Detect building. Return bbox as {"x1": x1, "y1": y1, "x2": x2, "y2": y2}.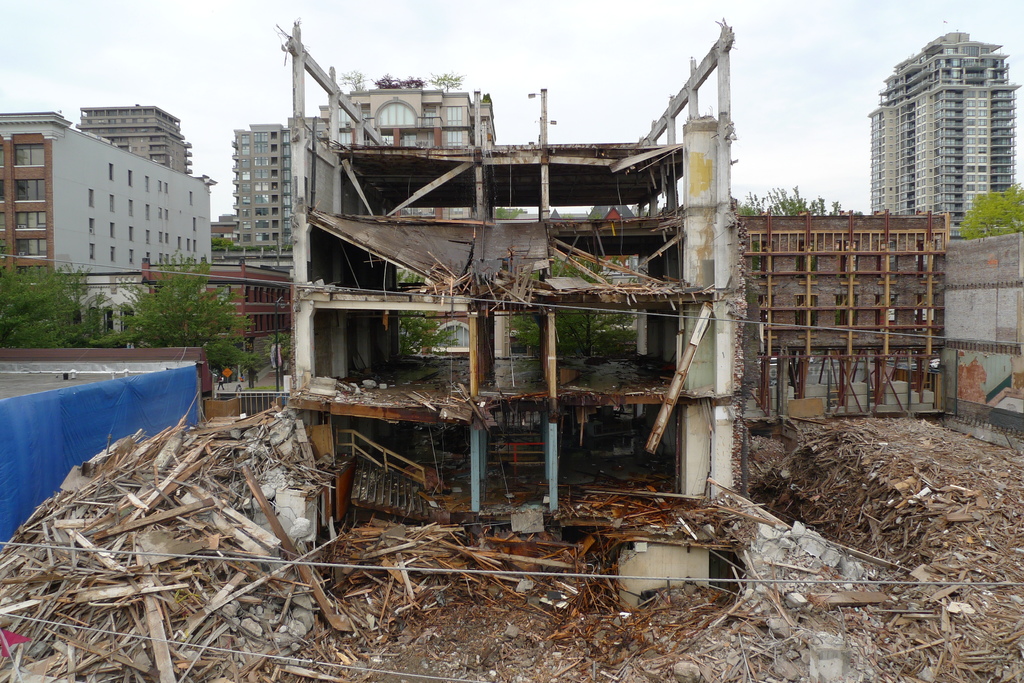
{"x1": 0, "y1": 101, "x2": 220, "y2": 343}.
